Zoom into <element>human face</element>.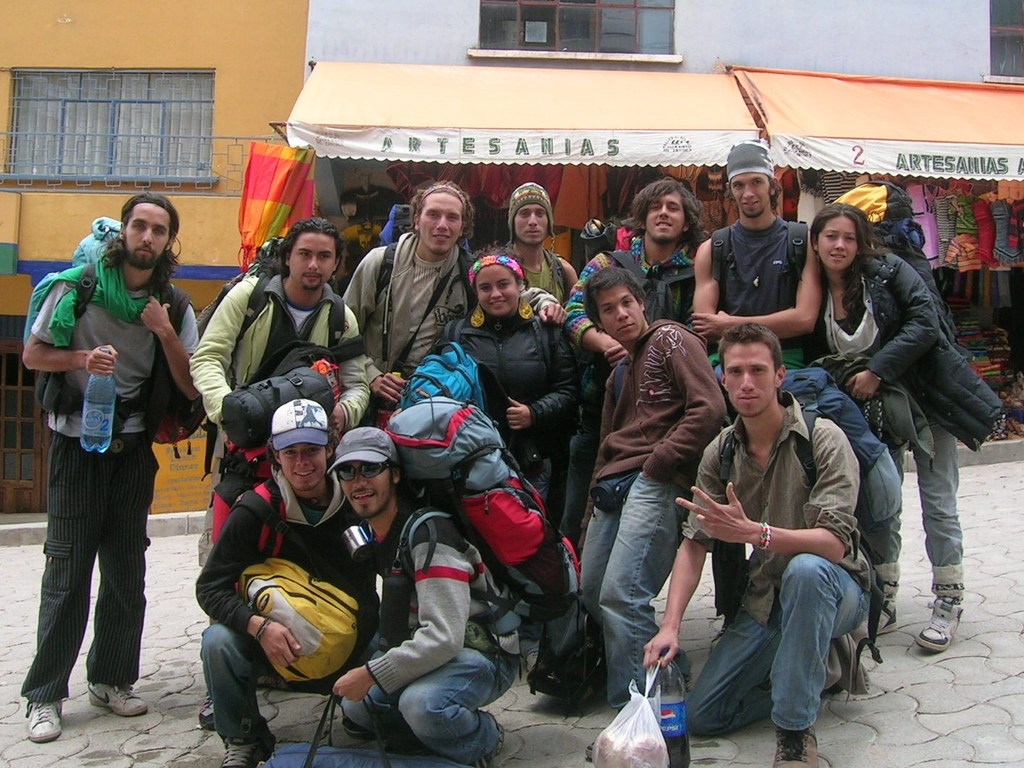
Zoom target: bbox=[286, 235, 339, 289].
